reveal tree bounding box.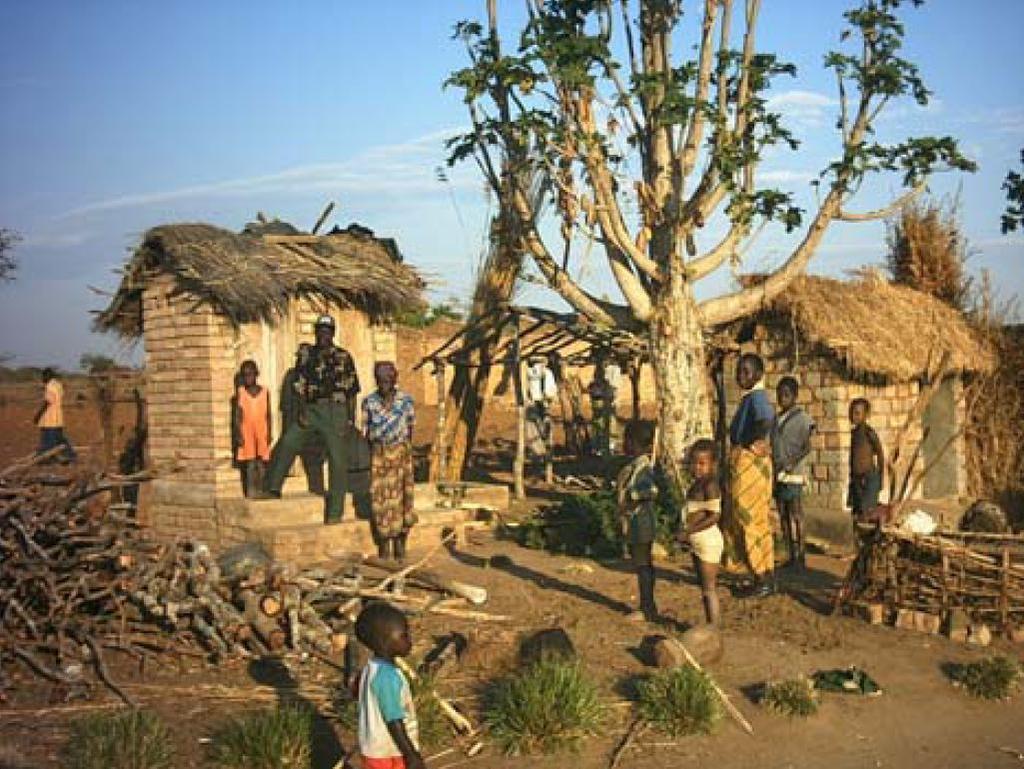
Revealed: (left=0, top=226, right=28, bottom=284).
